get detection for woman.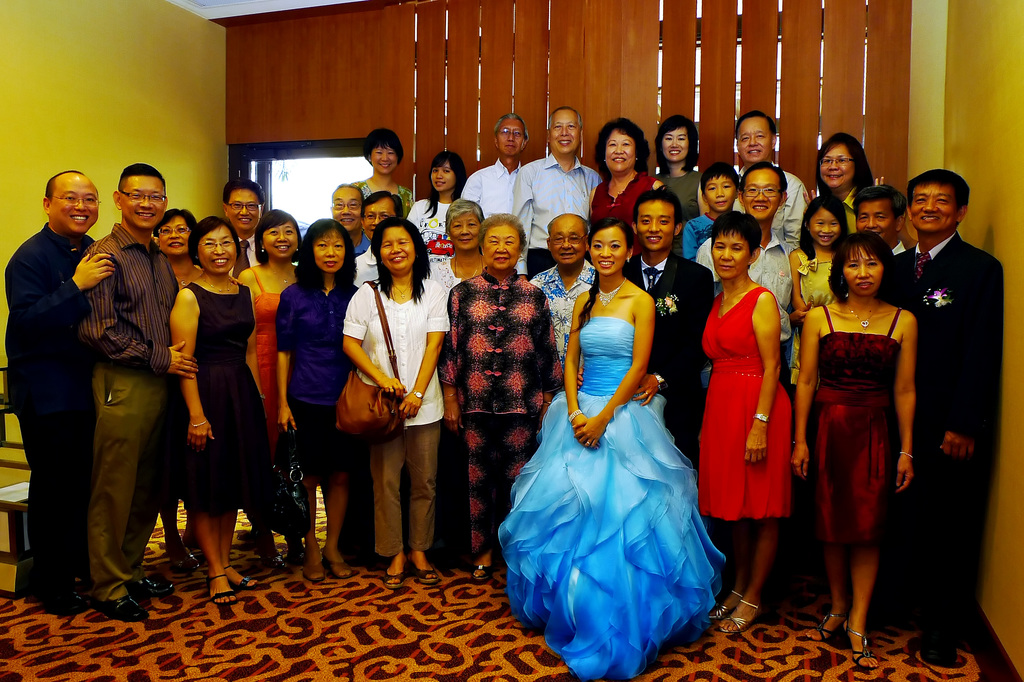
Detection: (left=351, top=129, right=417, bottom=215).
